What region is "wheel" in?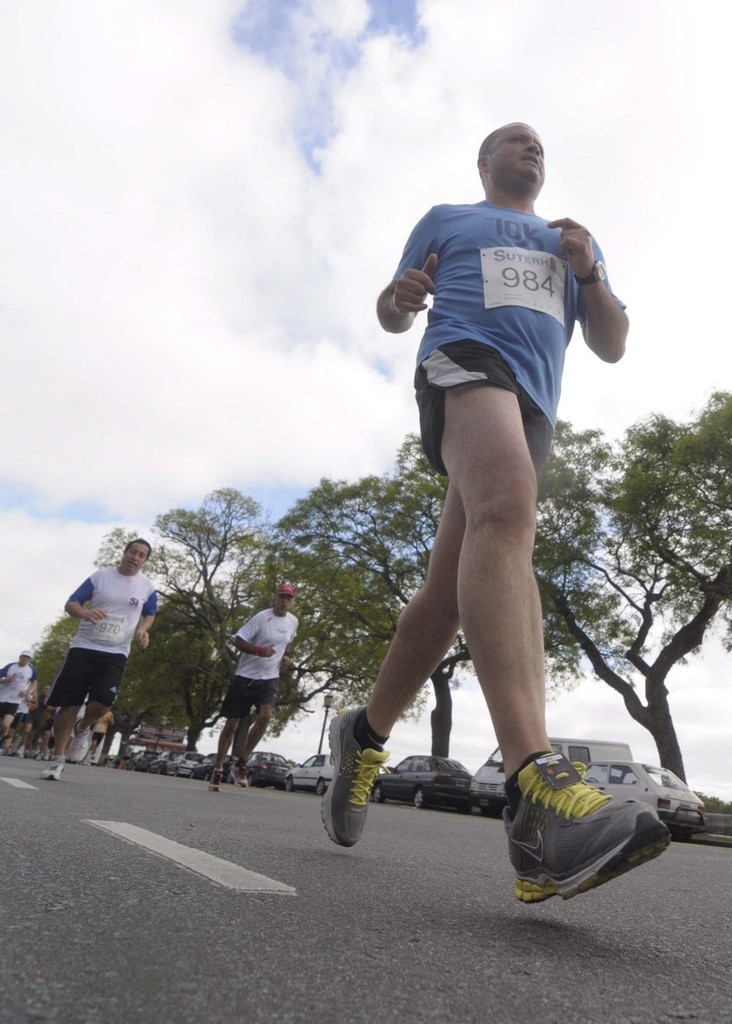
bbox=[413, 789, 423, 811].
